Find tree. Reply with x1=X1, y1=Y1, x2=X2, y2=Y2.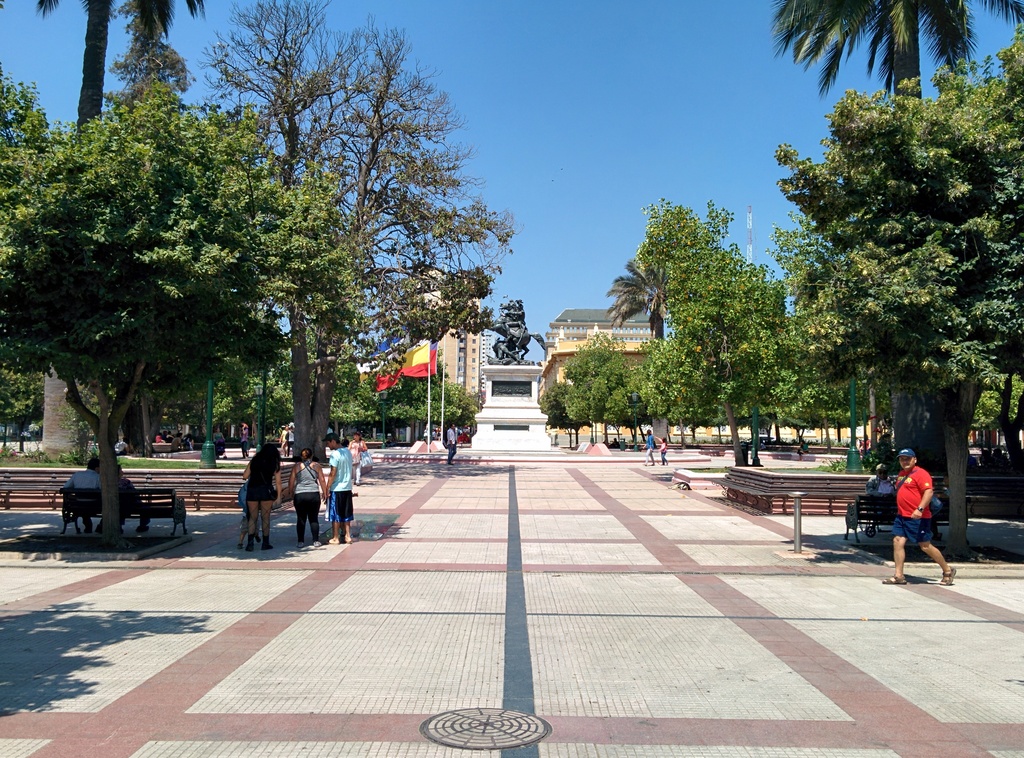
x1=188, y1=0, x2=453, y2=468.
